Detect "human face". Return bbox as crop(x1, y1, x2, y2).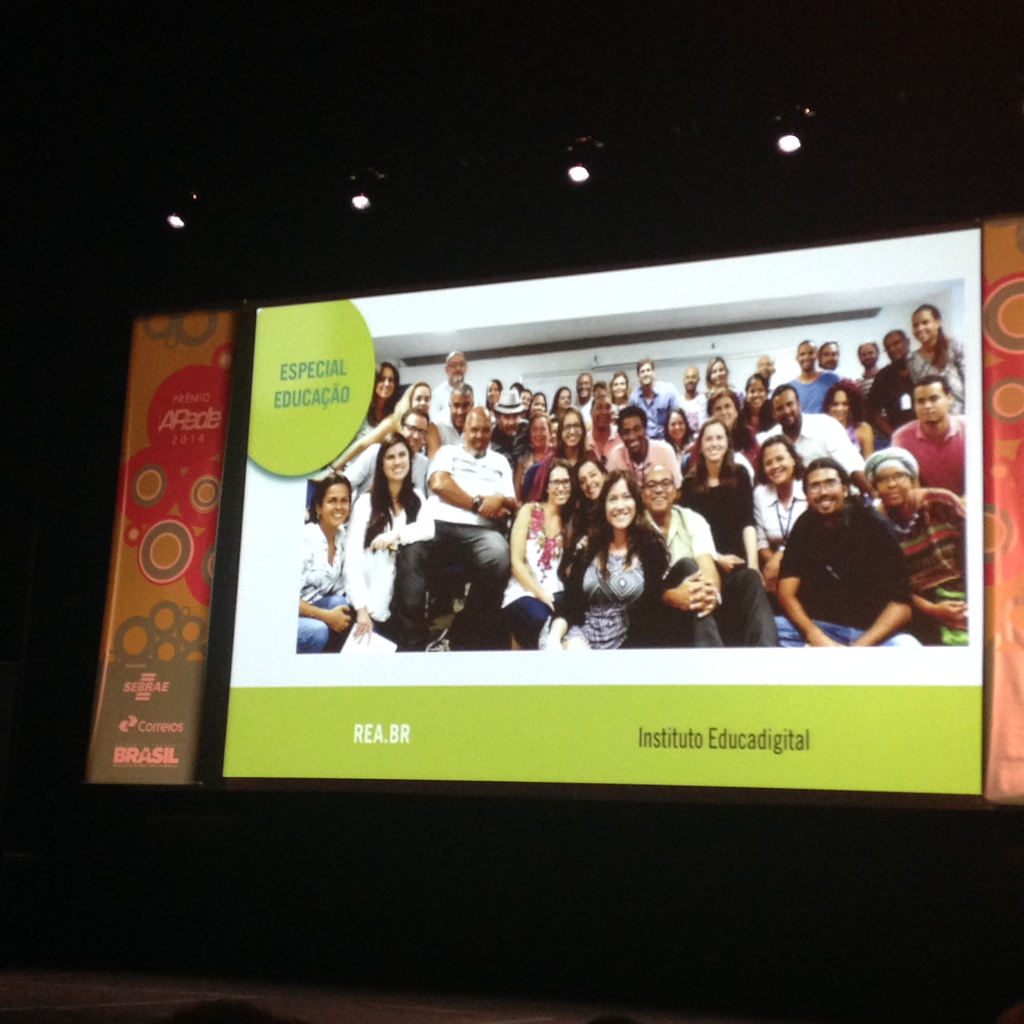
crop(531, 418, 548, 449).
